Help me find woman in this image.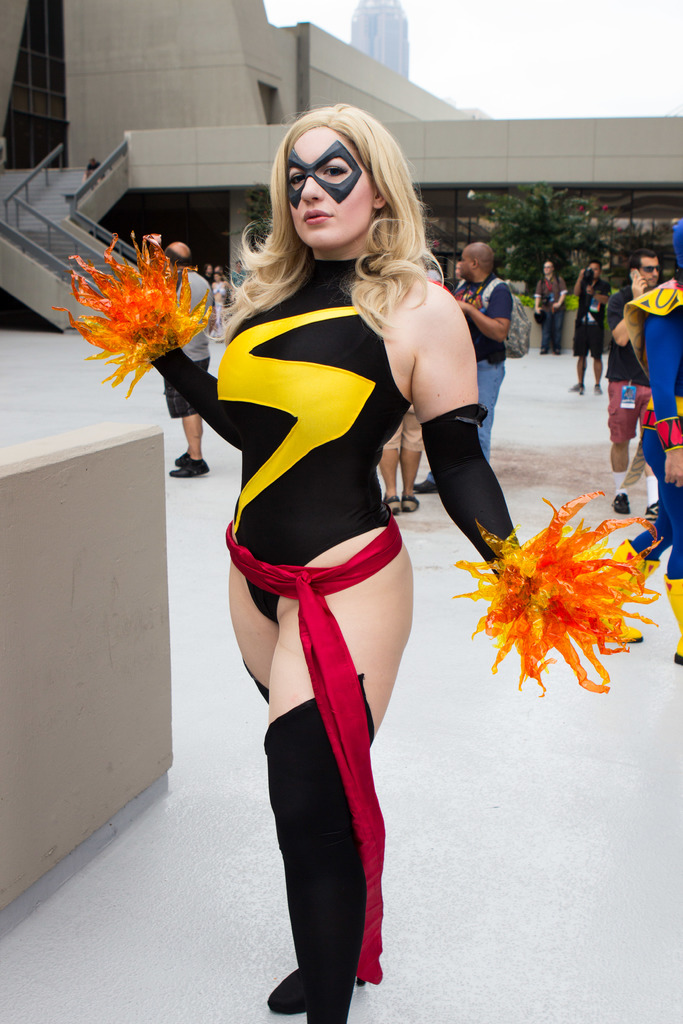
Found it: [left=163, top=107, right=501, bottom=1021].
